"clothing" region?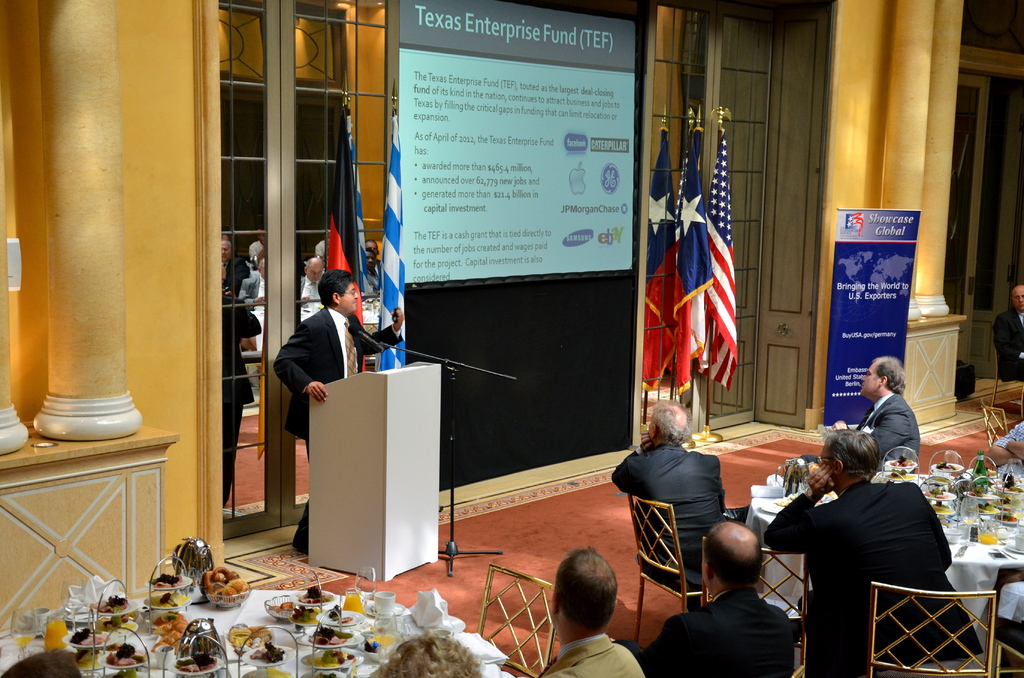
<bbox>798, 398, 918, 457</bbox>
